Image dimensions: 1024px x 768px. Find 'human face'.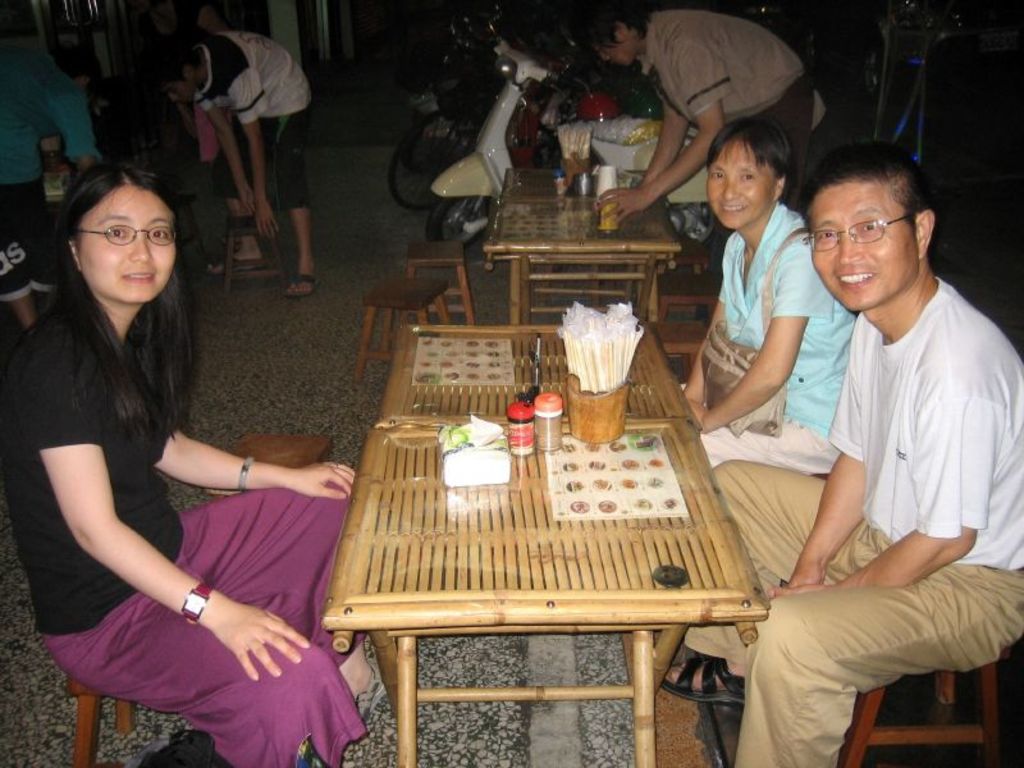
crop(82, 179, 179, 296).
